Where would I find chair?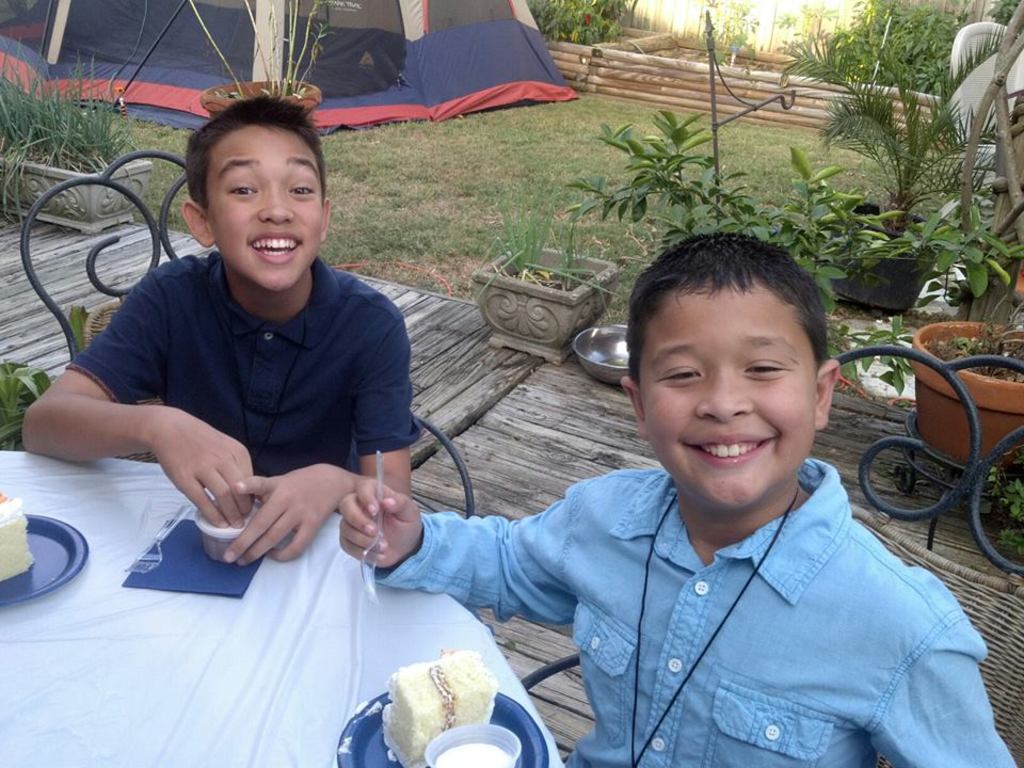
At region(10, 145, 220, 352).
